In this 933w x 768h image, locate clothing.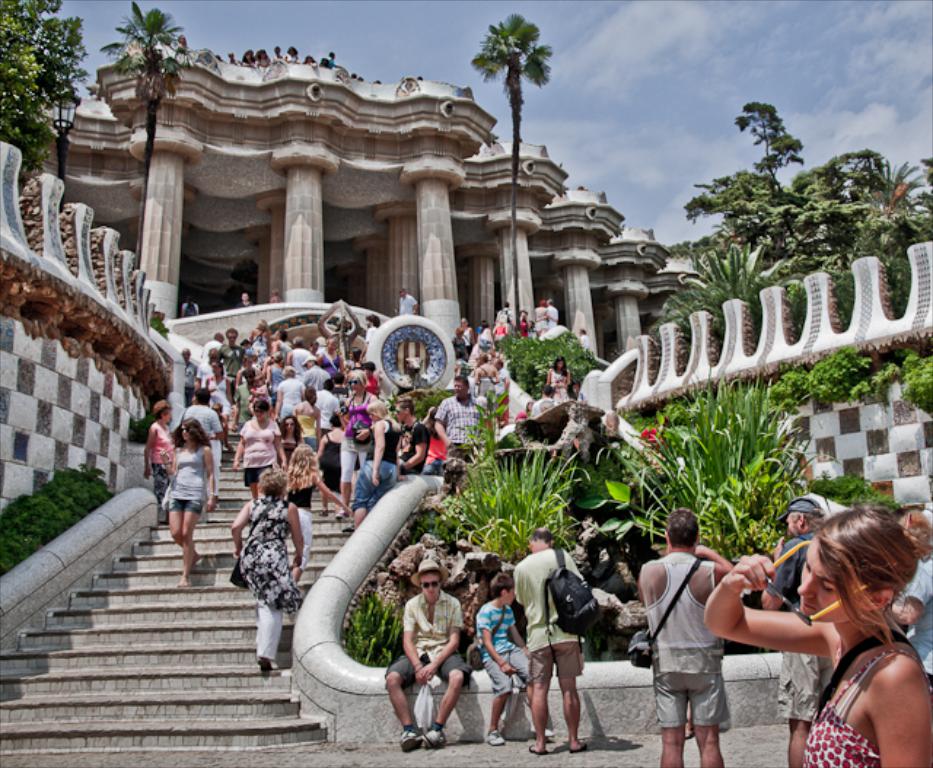
Bounding box: 398/293/415/316.
